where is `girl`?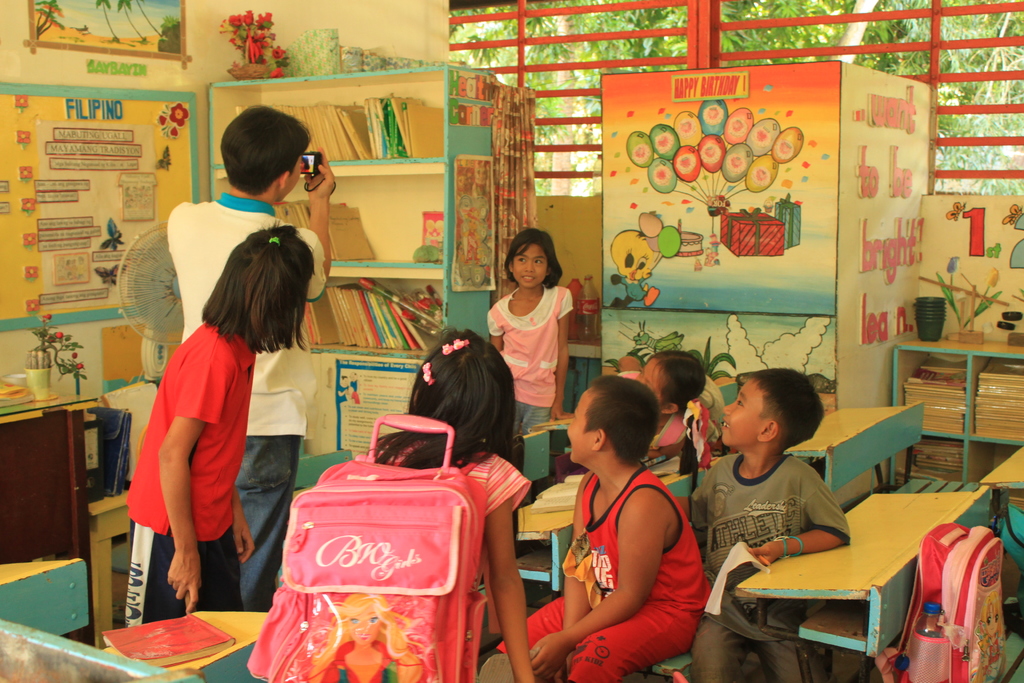
locate(241, 321, 536, 682).
